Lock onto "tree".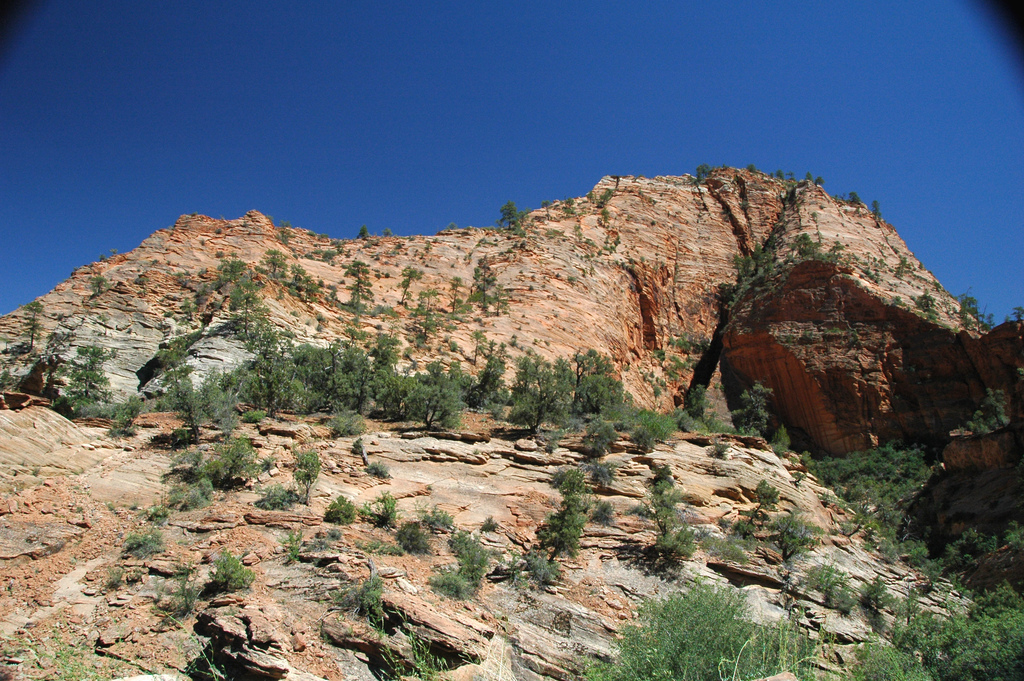
Locked: detection(777, 168, 788, 181).
